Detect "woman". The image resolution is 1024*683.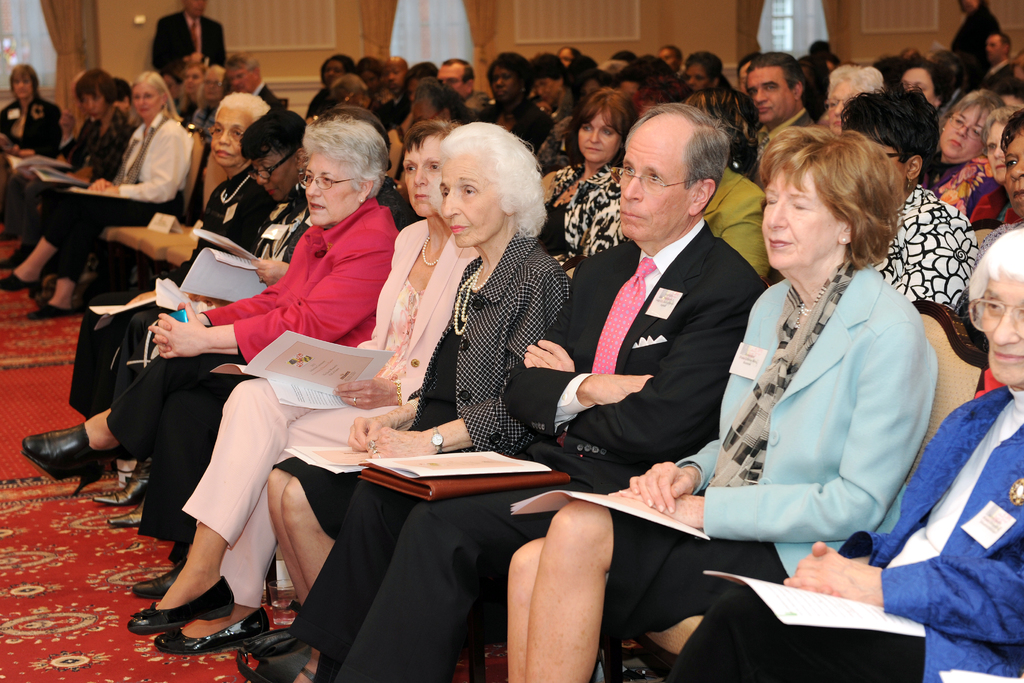
left=0, top=69, right=184, bottom=324.
